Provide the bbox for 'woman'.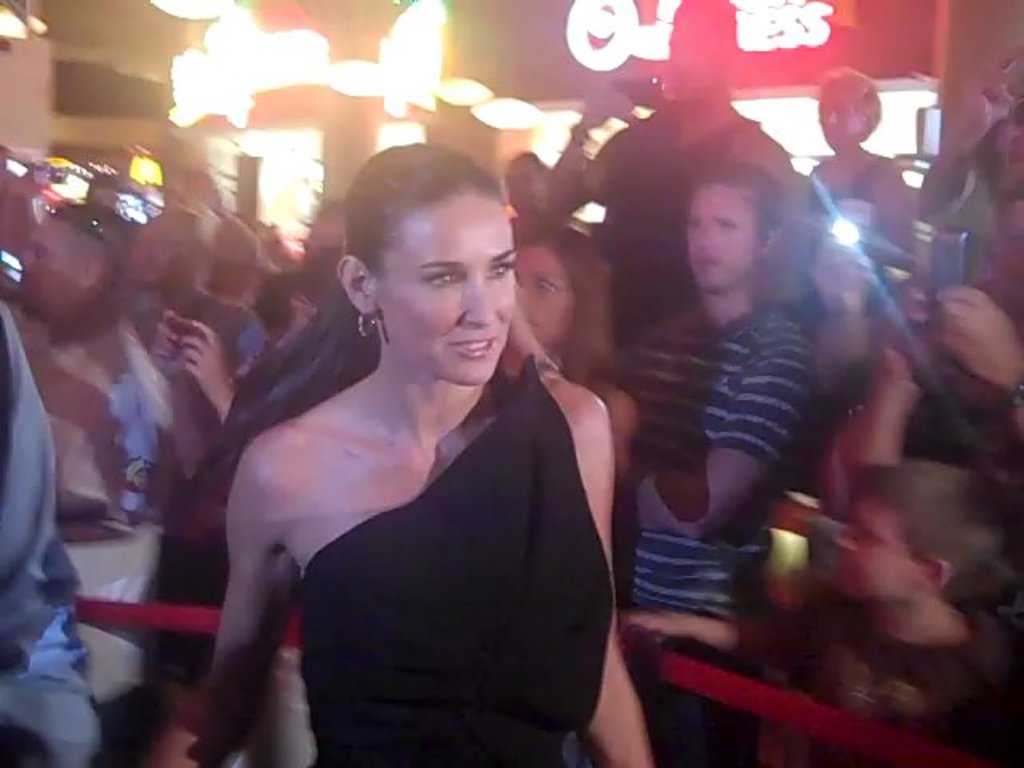
<region>808, 58, 931, 275</region>.
